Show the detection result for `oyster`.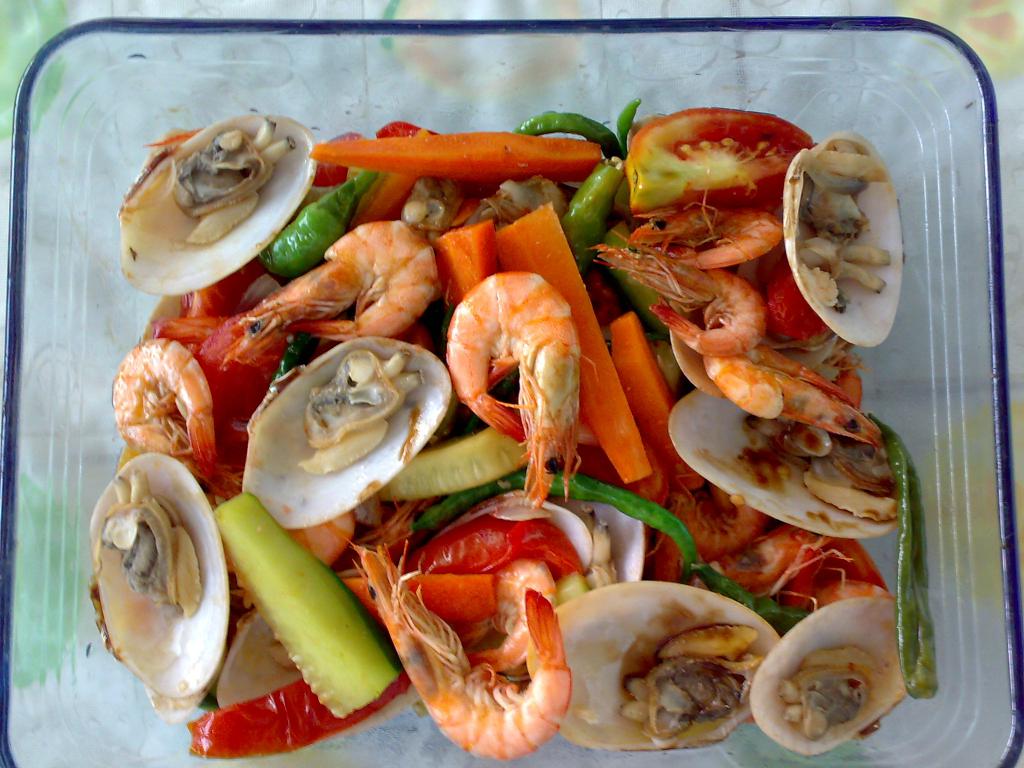
locate(545, 493, 641, 594).
